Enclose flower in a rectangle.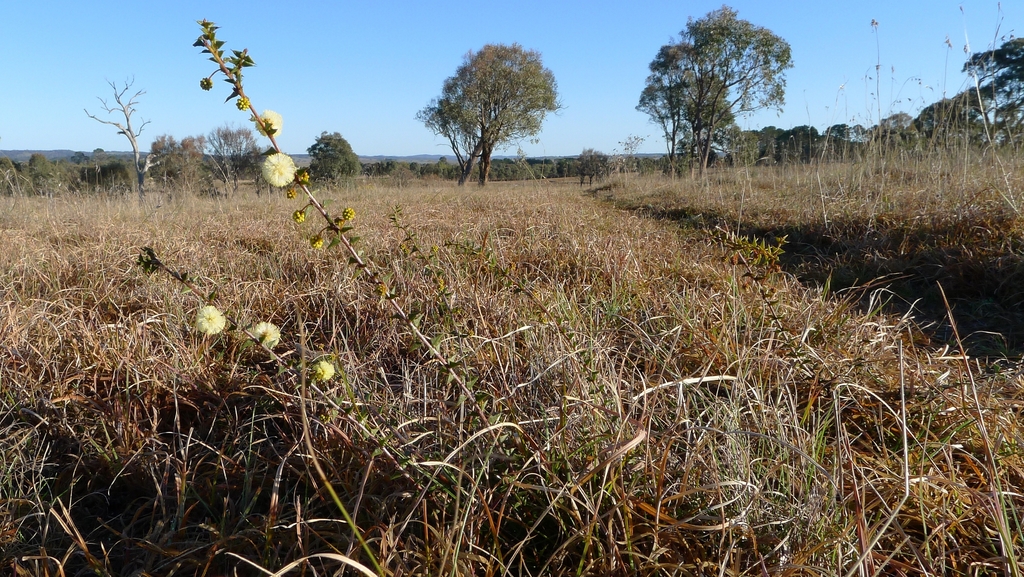
468:327:475:337.
